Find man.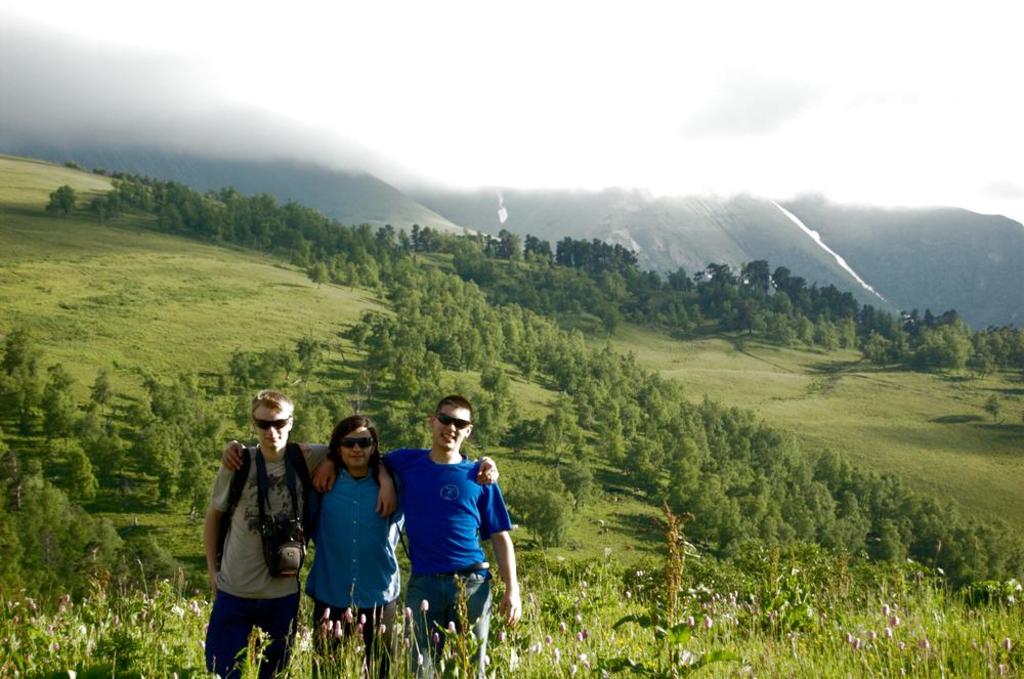
bbox=(199, 393, 395, 678).
